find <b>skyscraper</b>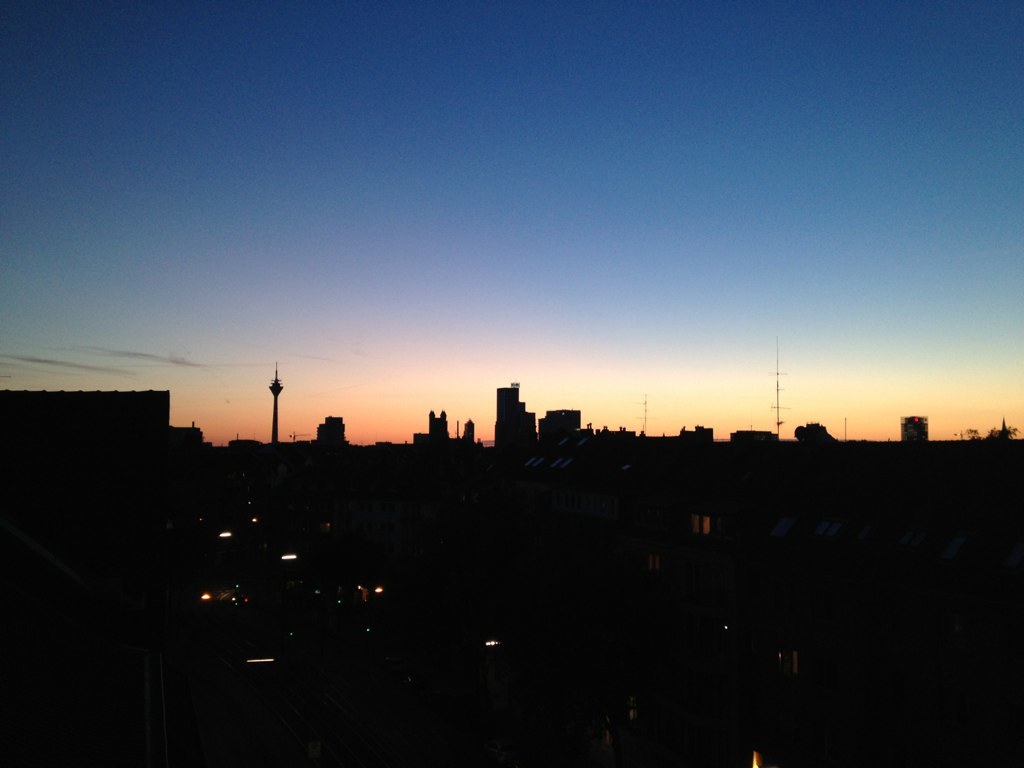
492,380,538,447
